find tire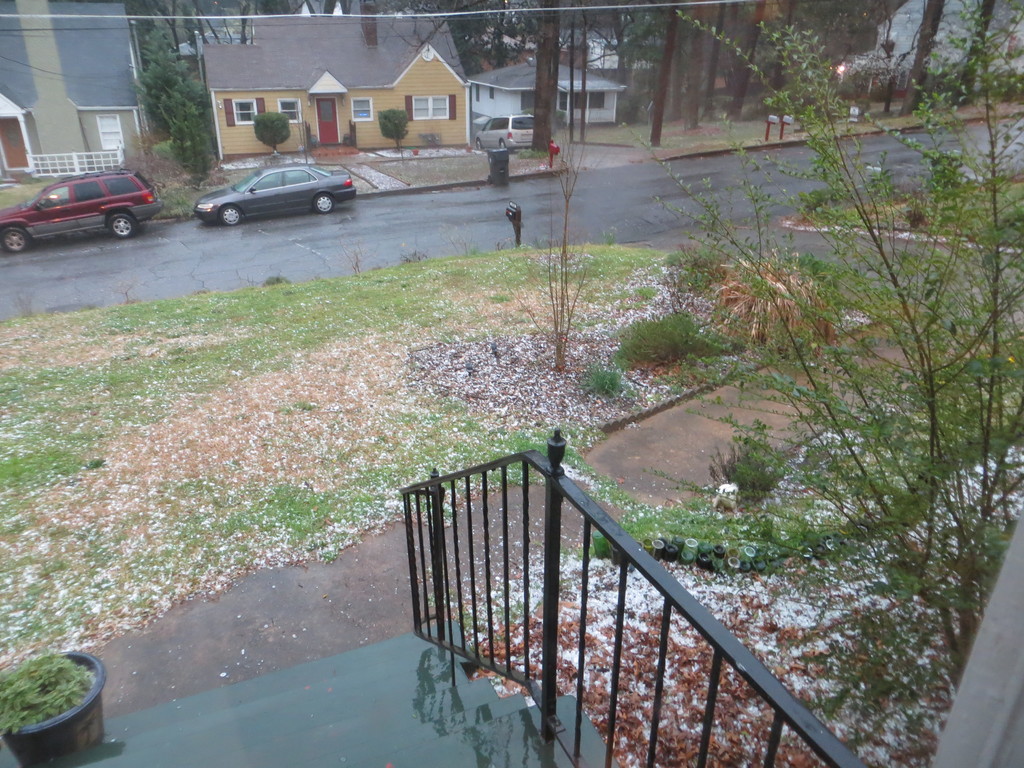
499, 140, 511, 154
